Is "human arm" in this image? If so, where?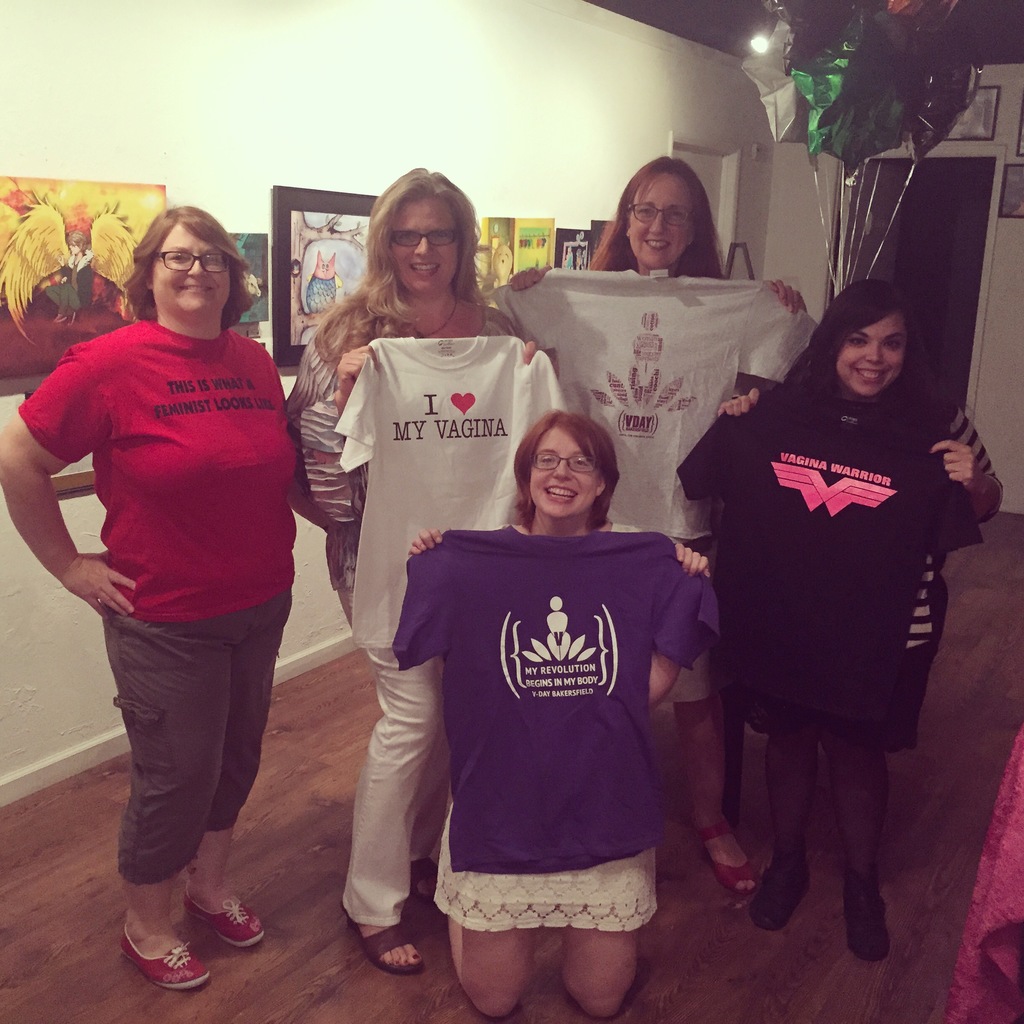
Yes, at BBox(645, 540, 719, 706).
